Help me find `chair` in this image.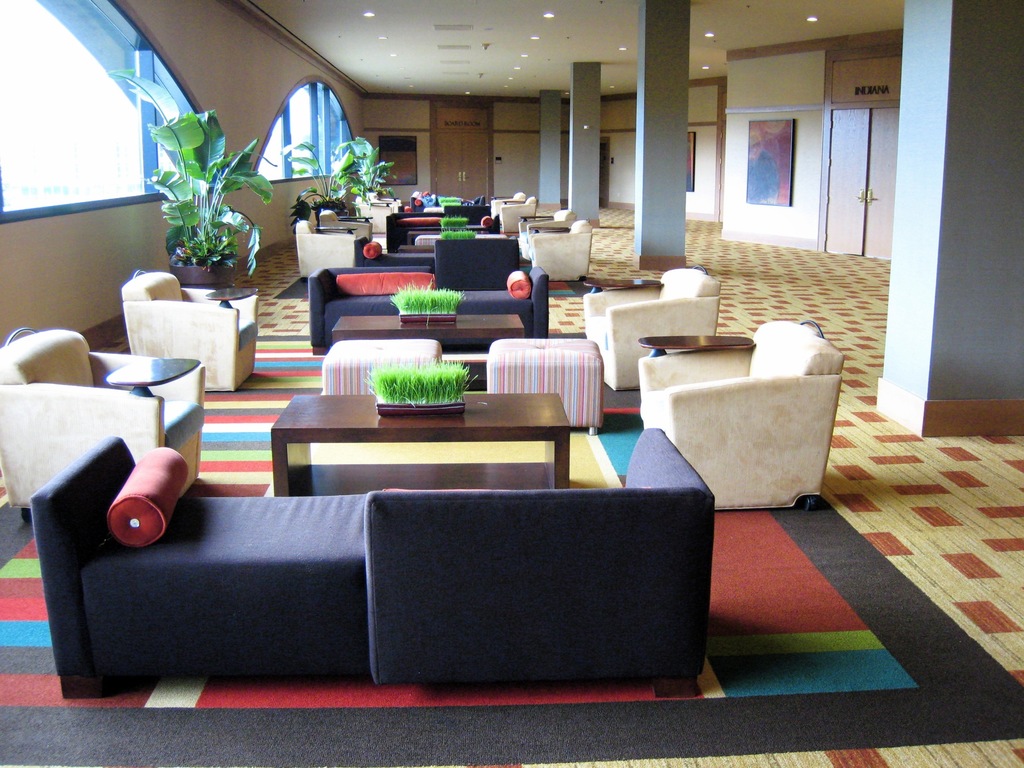
Found it: bbox(318, 206, 375, 242).
